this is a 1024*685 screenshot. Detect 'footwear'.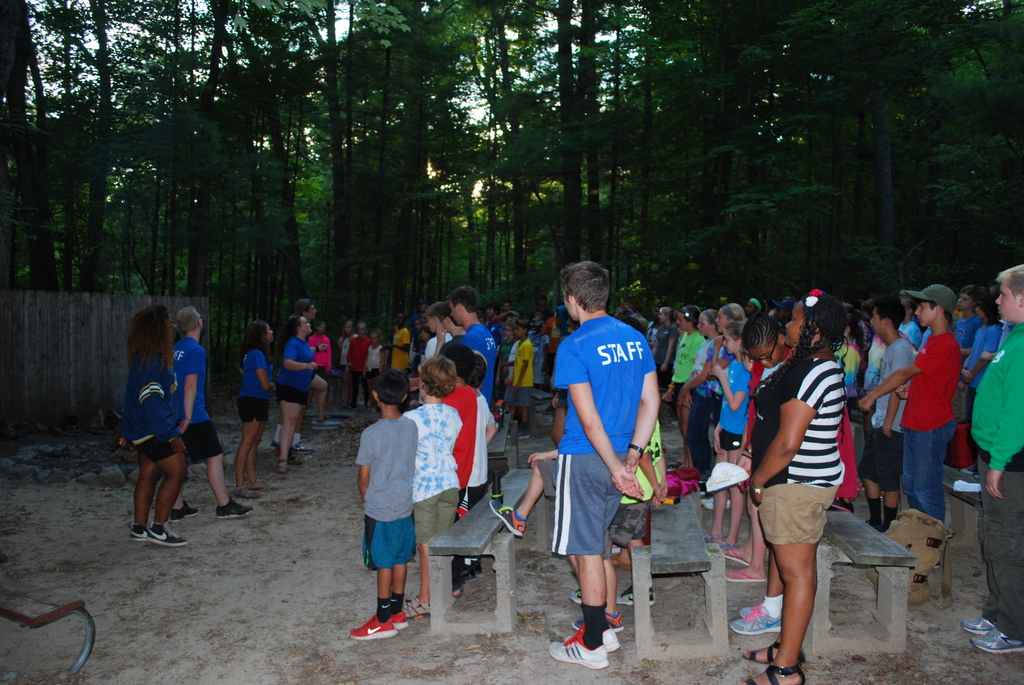
bbox=(511, 429, 531, 439).
